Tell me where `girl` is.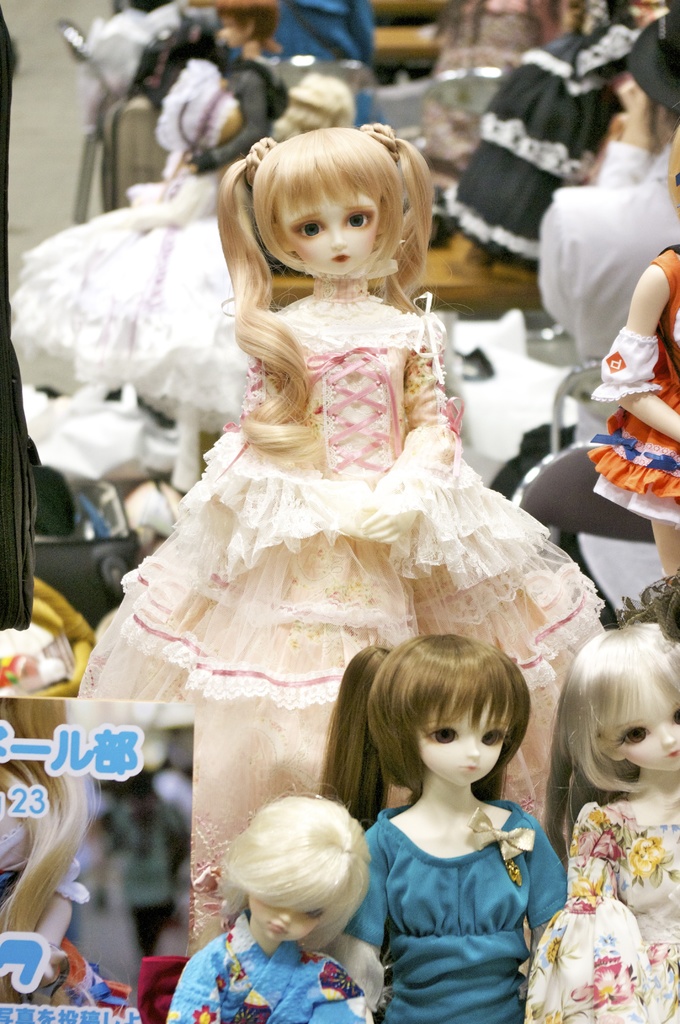
`girl` is at l=316, t=636, r=567, b=1023.
